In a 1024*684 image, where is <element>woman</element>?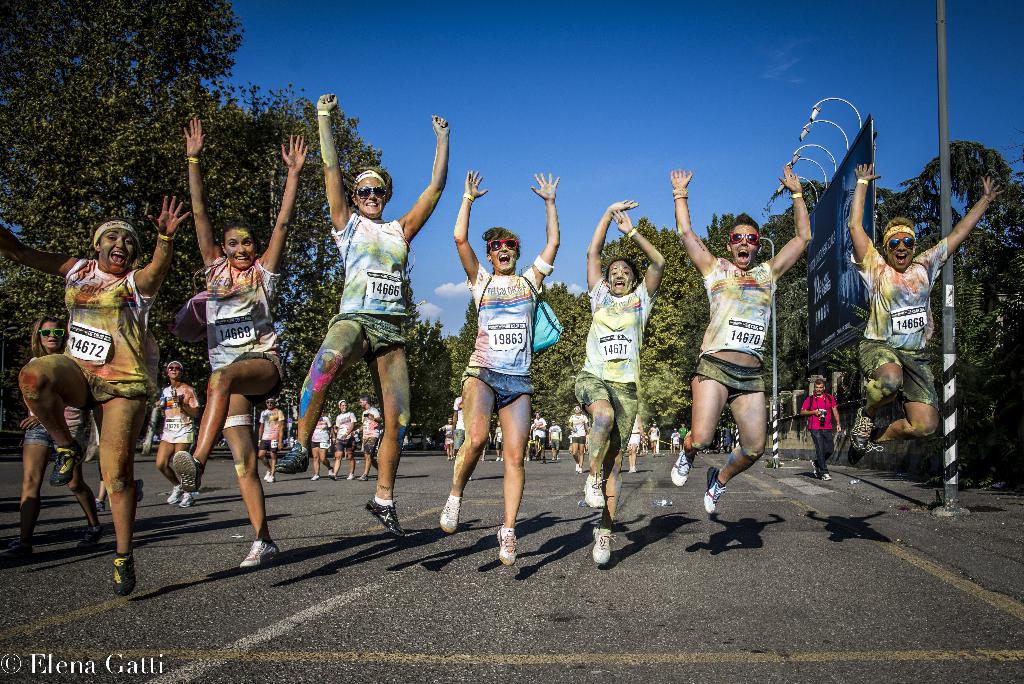
{"left": 145, "top": 356, "right": 202, "bottom": 514}.
